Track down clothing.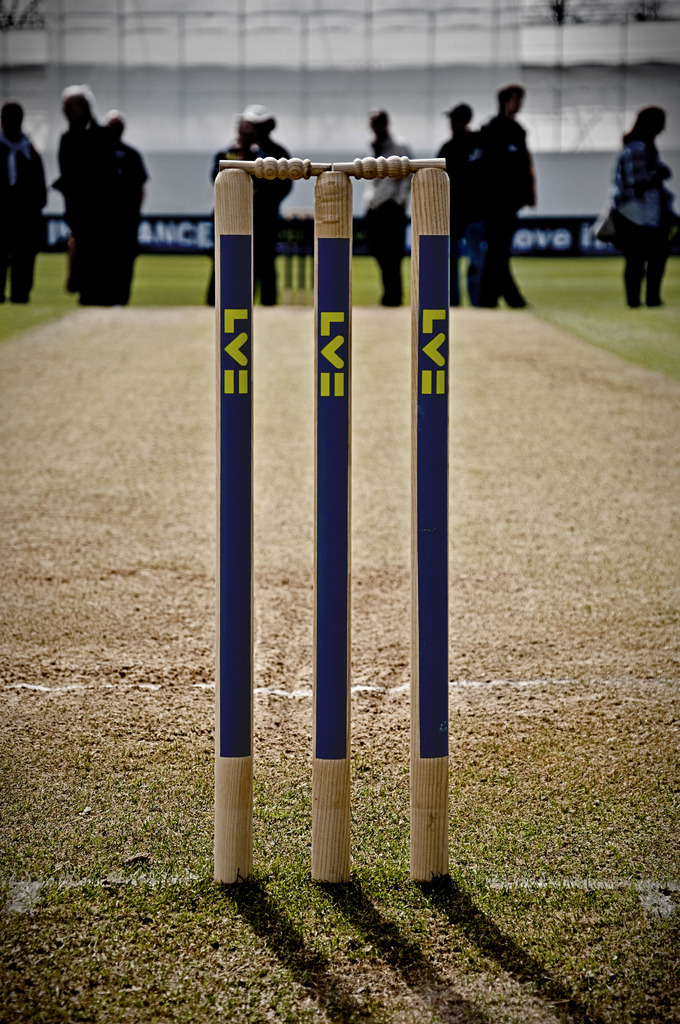
Tracked to 606:132:676:305.
